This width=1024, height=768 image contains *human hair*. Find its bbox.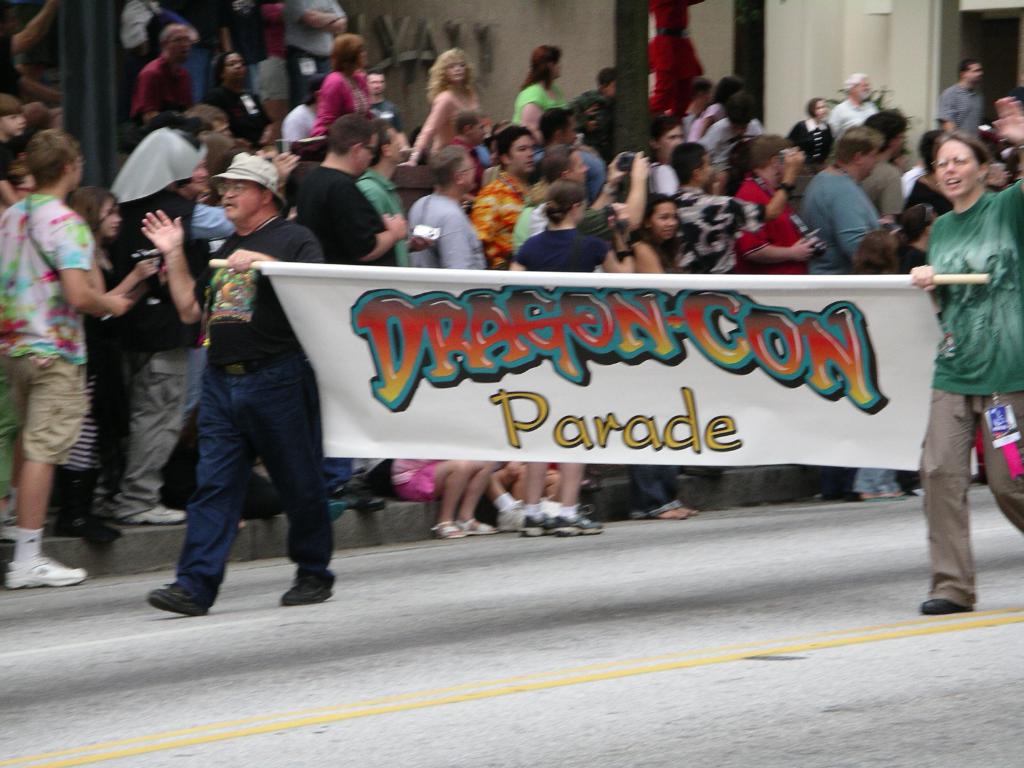
crop(156, 21, 186, 54).
